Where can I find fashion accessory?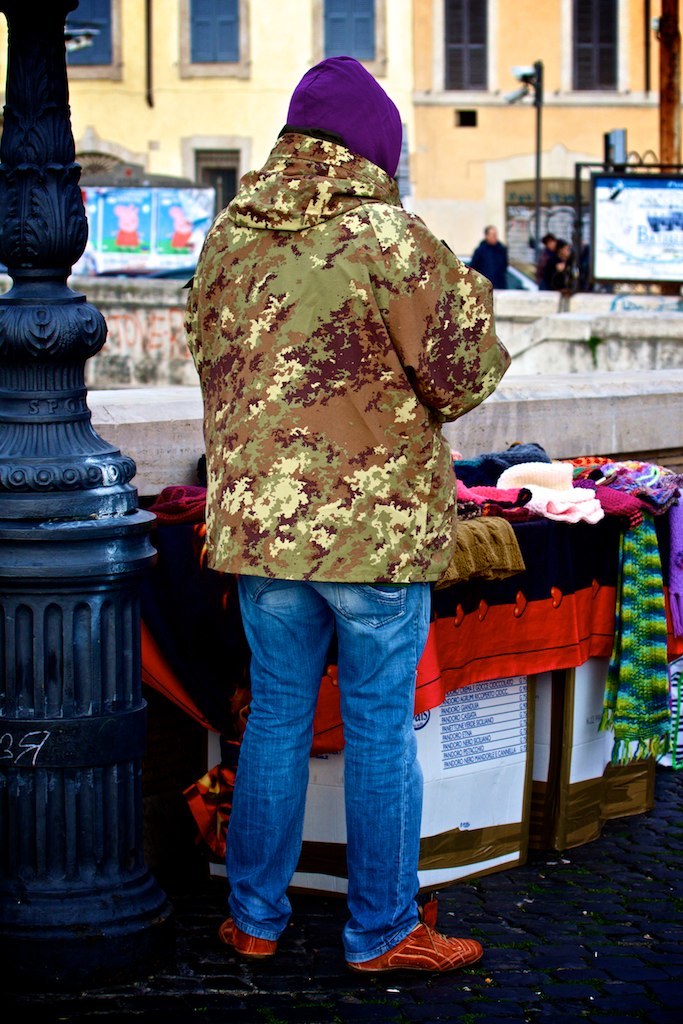
You can find it at box(221, 920, 280, 959).
